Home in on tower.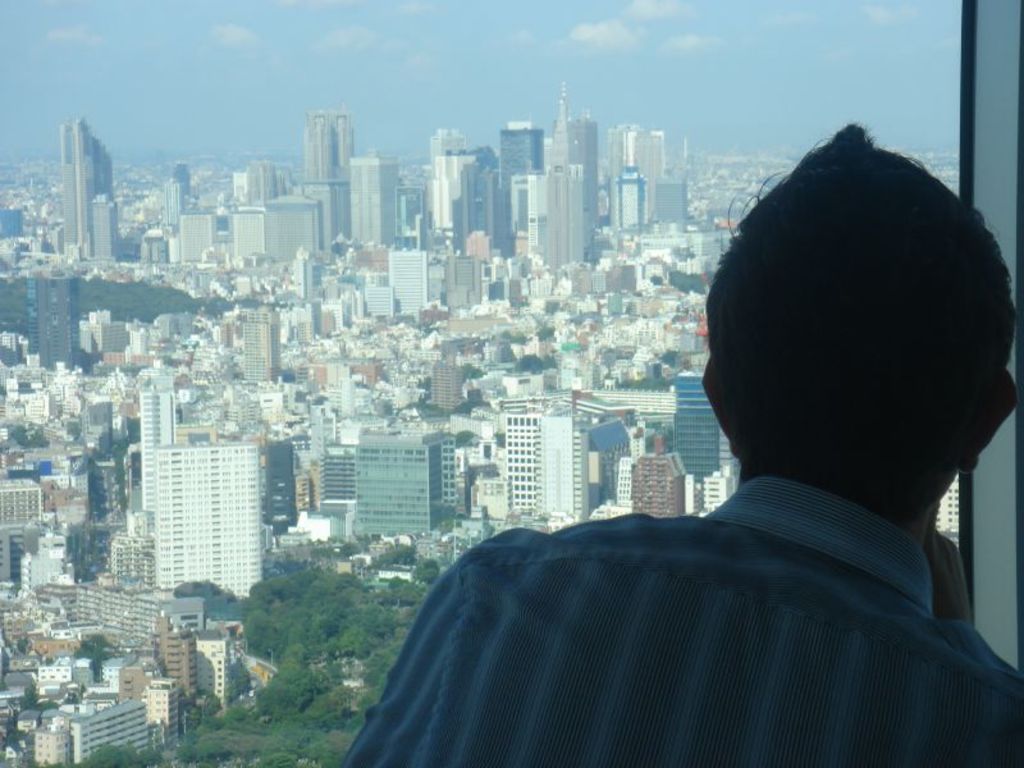
Homed in at {"left": 42, "top": 273, "right": 81, "bottom": 364}.
